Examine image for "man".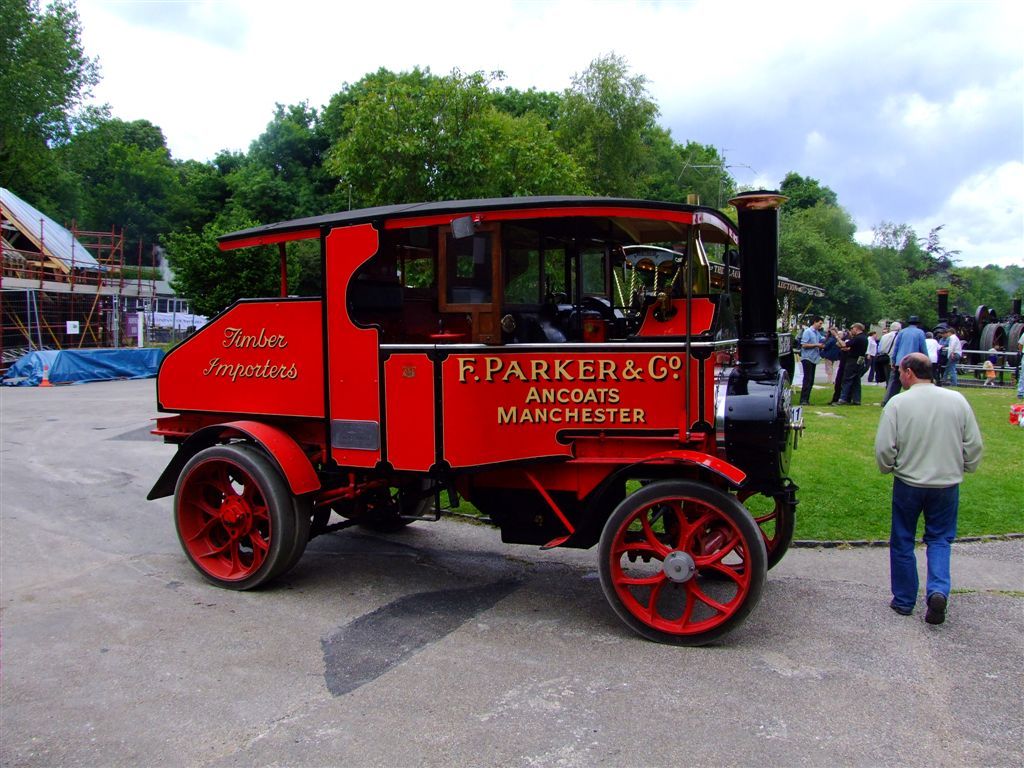
Examination result: left=940, top=324, right=960, bottom=385.
